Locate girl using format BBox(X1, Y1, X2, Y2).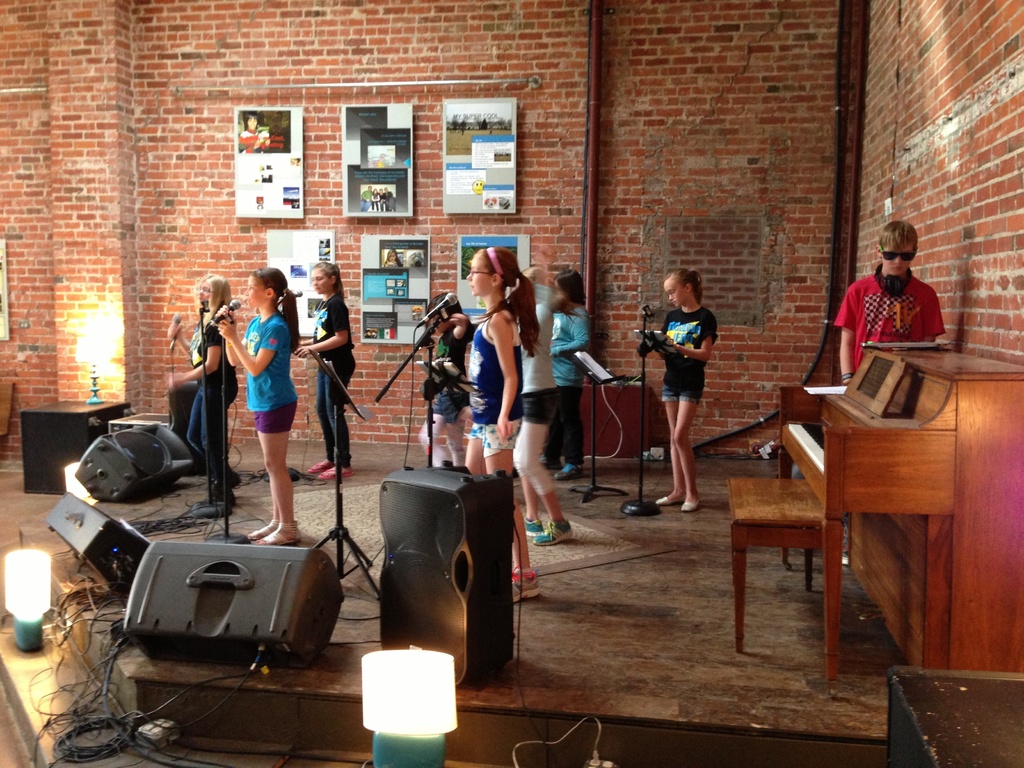
BBox(550, 270, 589, 479).
